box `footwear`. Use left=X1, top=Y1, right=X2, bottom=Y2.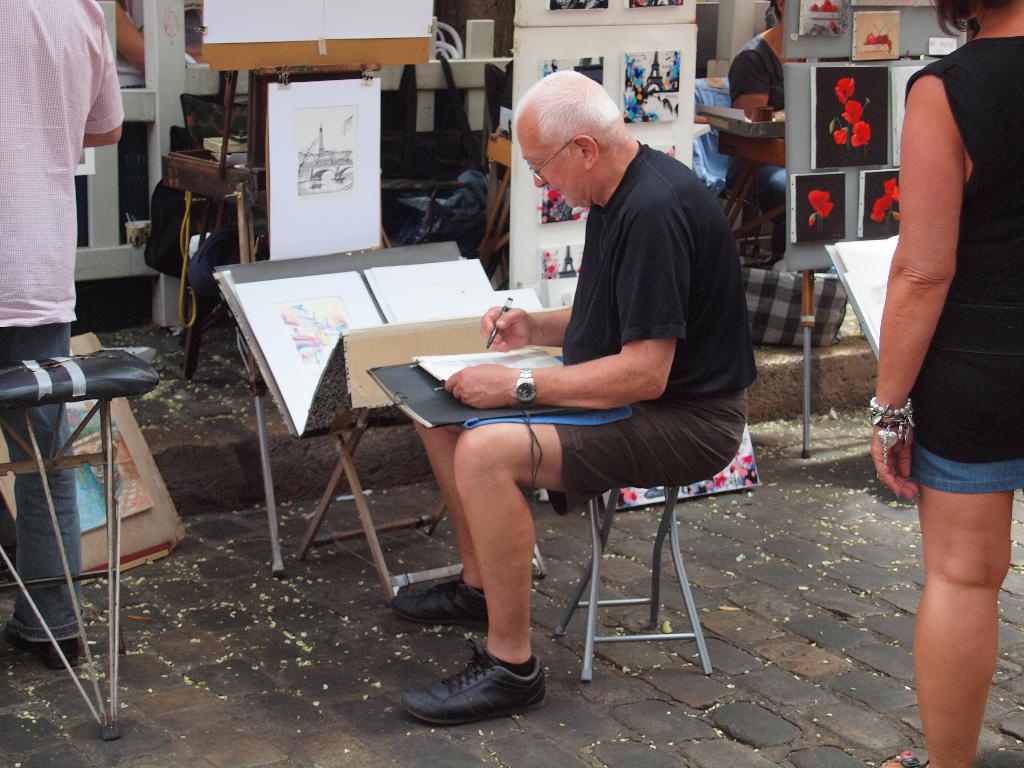
left=391, top=566, right=501, bottom=628.
